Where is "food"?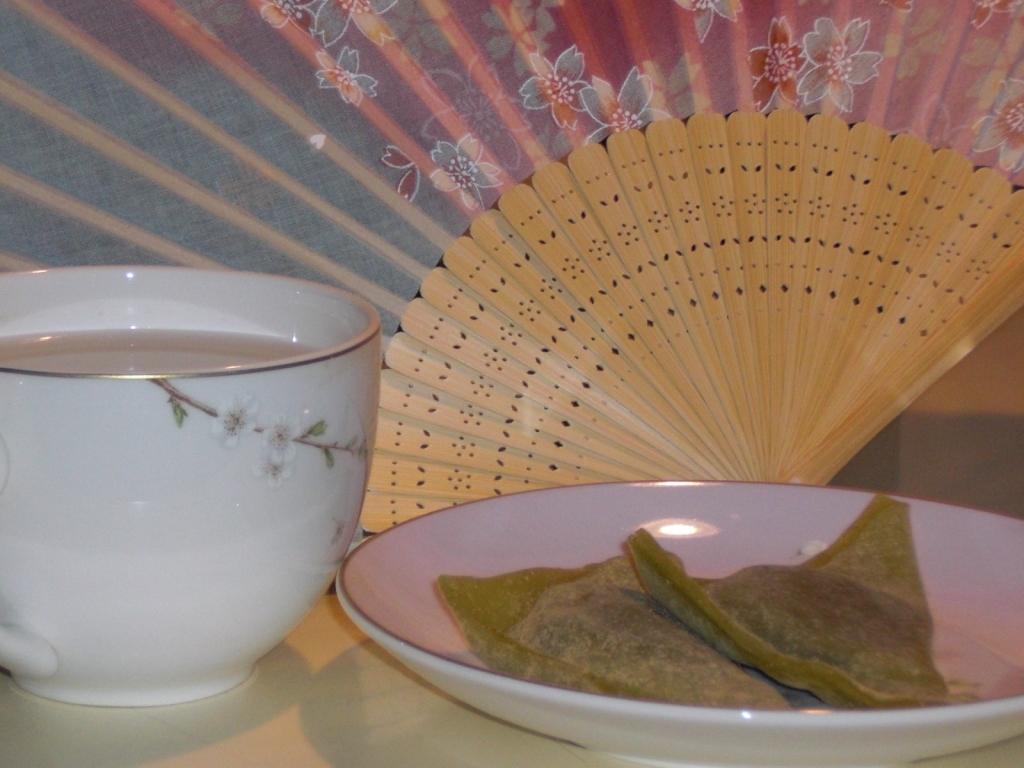
pyautogui.locateOnScreen(458, 501, 925, 716).
